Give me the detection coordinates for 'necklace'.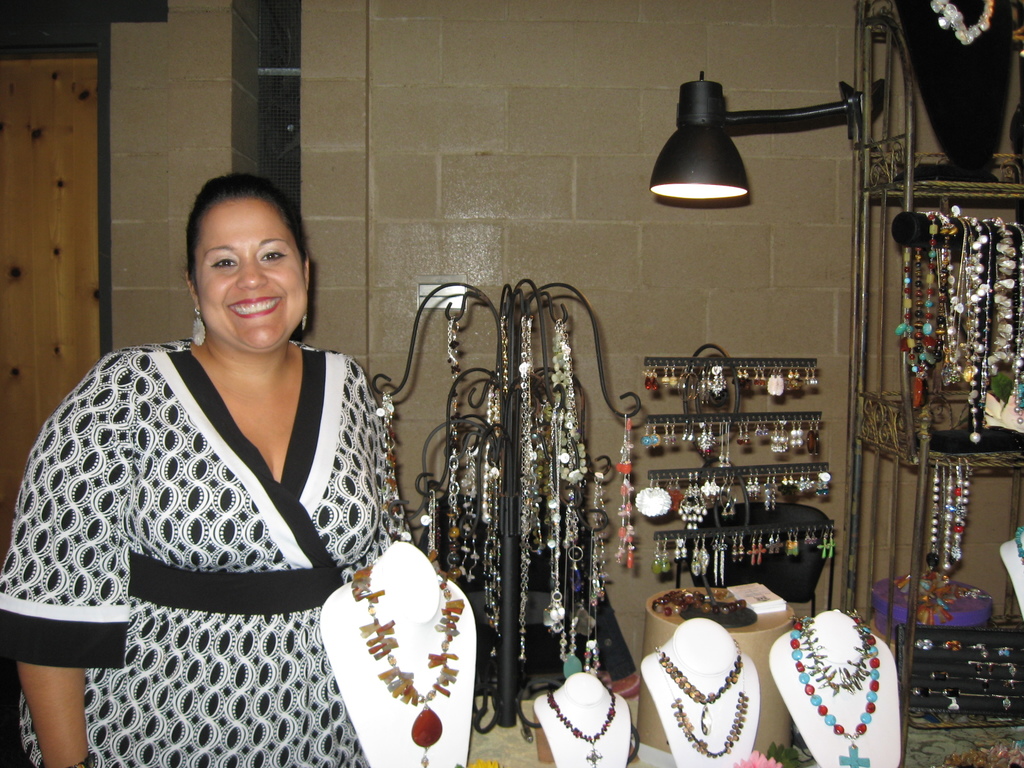
x1=929, y1=0, x2=993, y2=47.
